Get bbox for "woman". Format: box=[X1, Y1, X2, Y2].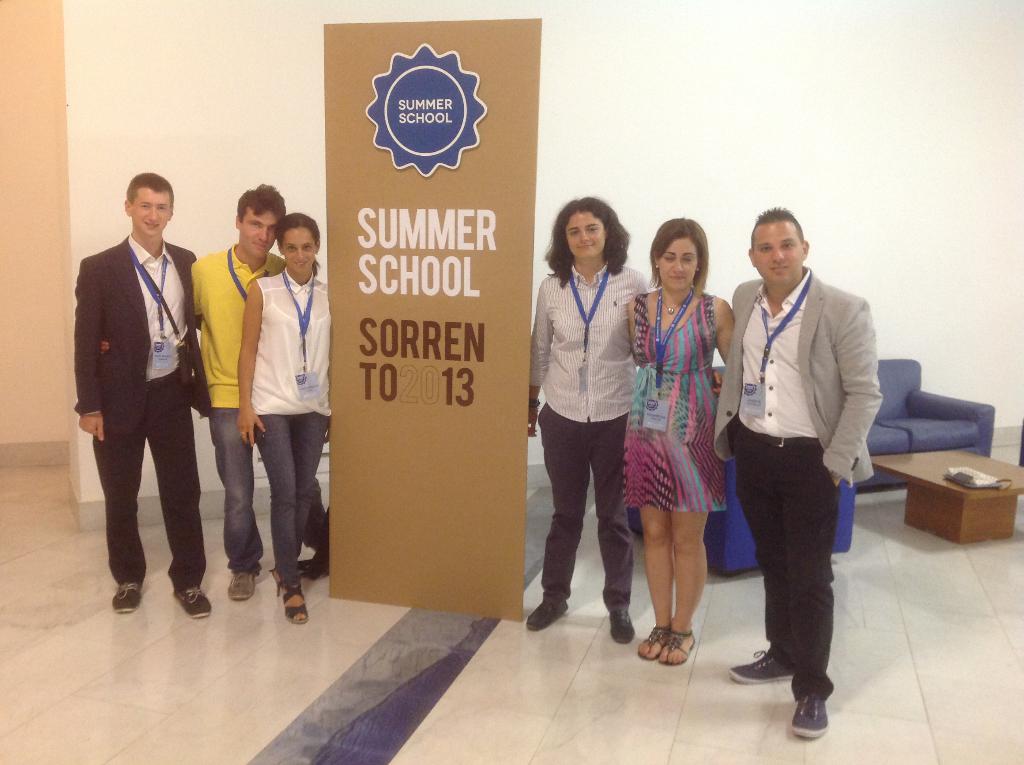
box=[617, 216, 749, 671].
